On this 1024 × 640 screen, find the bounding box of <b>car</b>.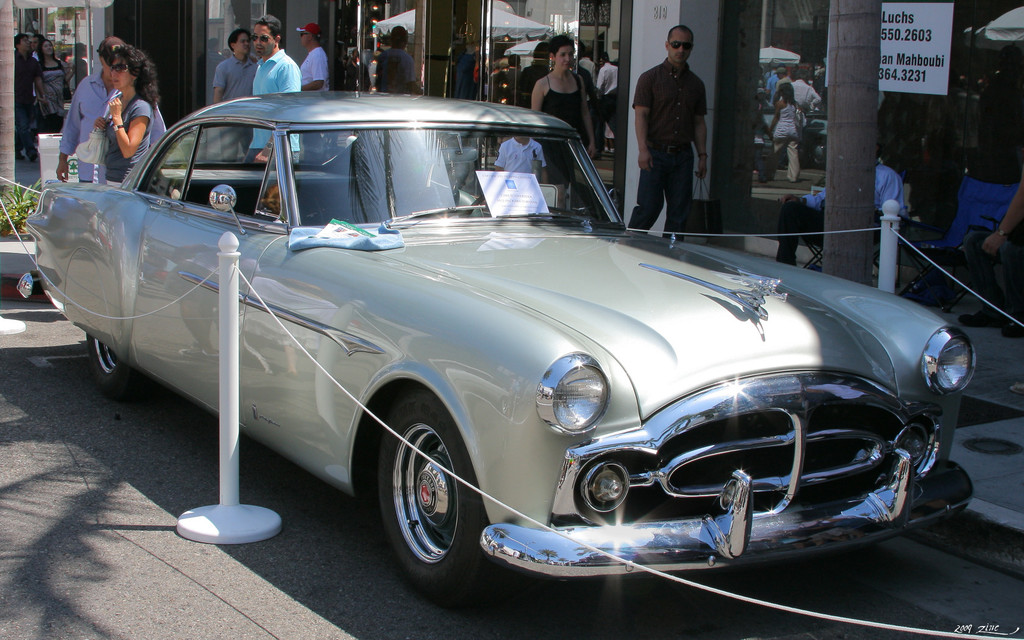
Bounding box: 26,88,981,603.
